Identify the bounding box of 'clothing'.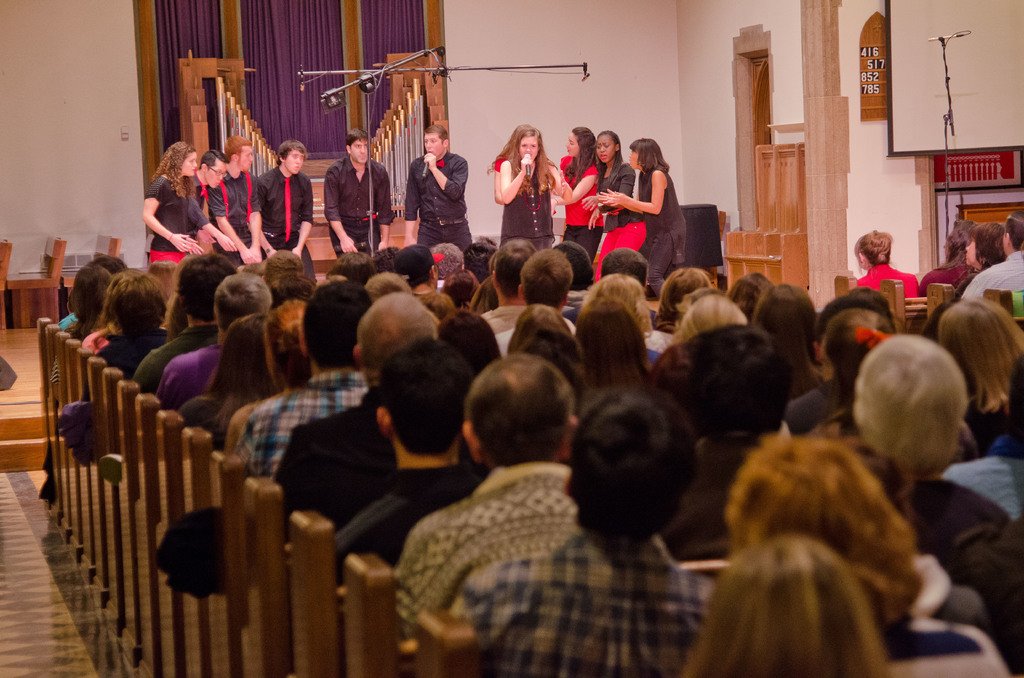
<bbox>941, 433, 1023, 534</bbox>.
